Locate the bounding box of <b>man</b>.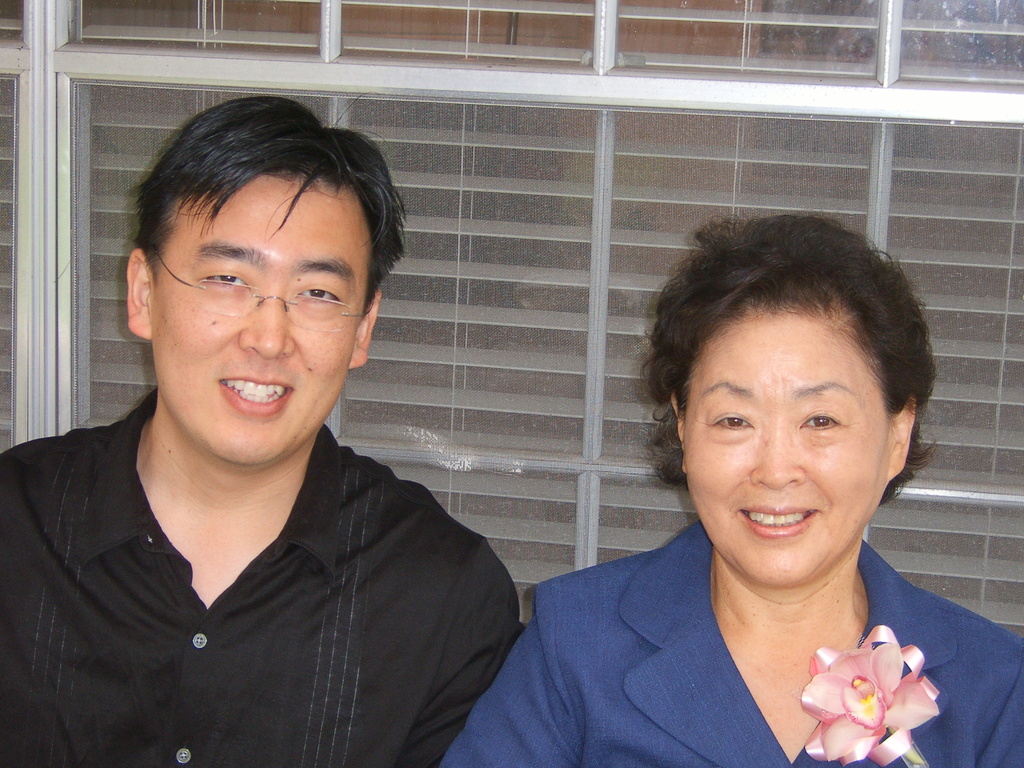
Bounding box: box(0, 98, 525, 767).
